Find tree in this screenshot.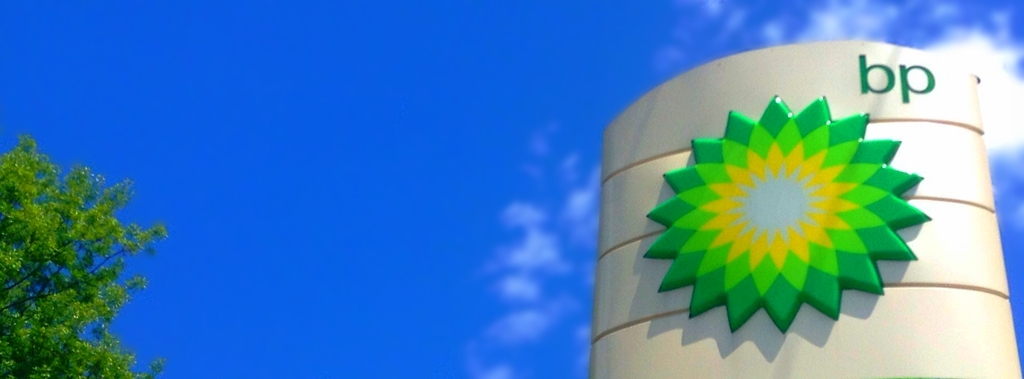
The bounding box for tree is [left=8, top=146, right=165, bottom=357].
